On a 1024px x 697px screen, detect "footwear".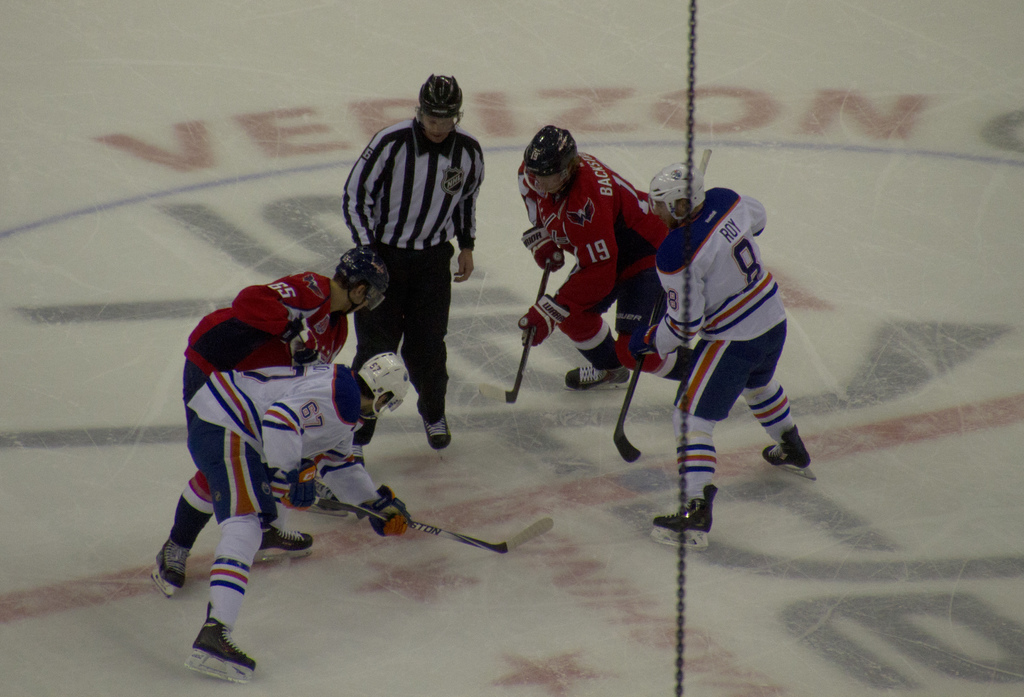
bbox=[174, 614, 241, 687].
